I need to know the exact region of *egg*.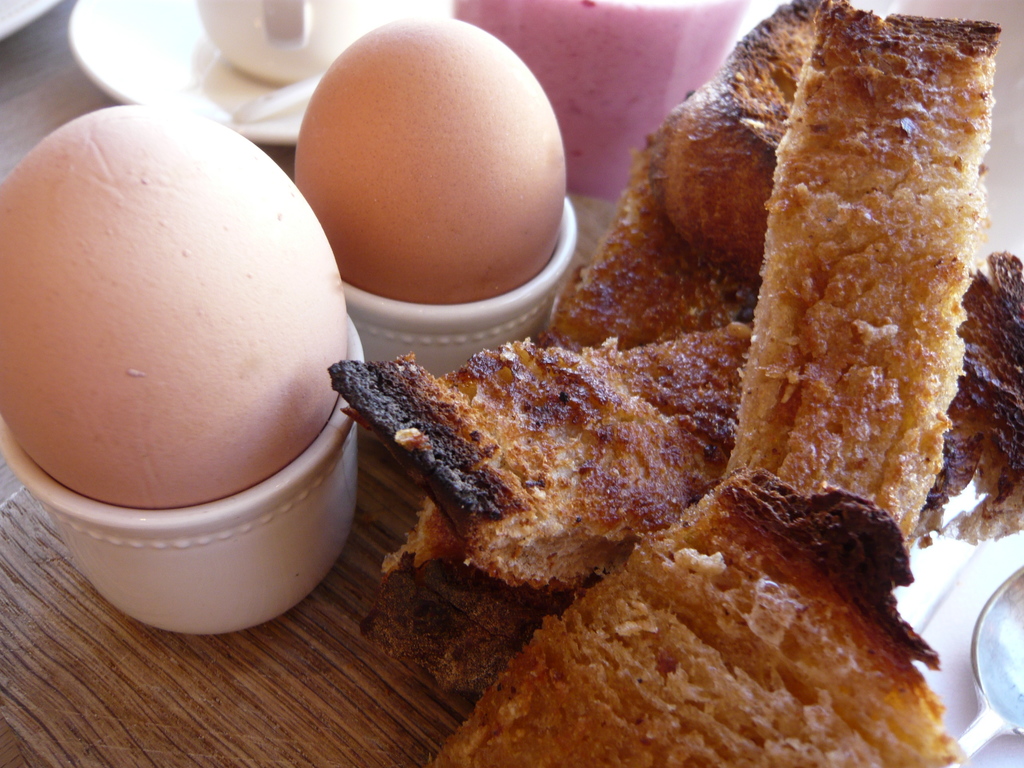
Region: Rect(0, 106, 346, 502).
